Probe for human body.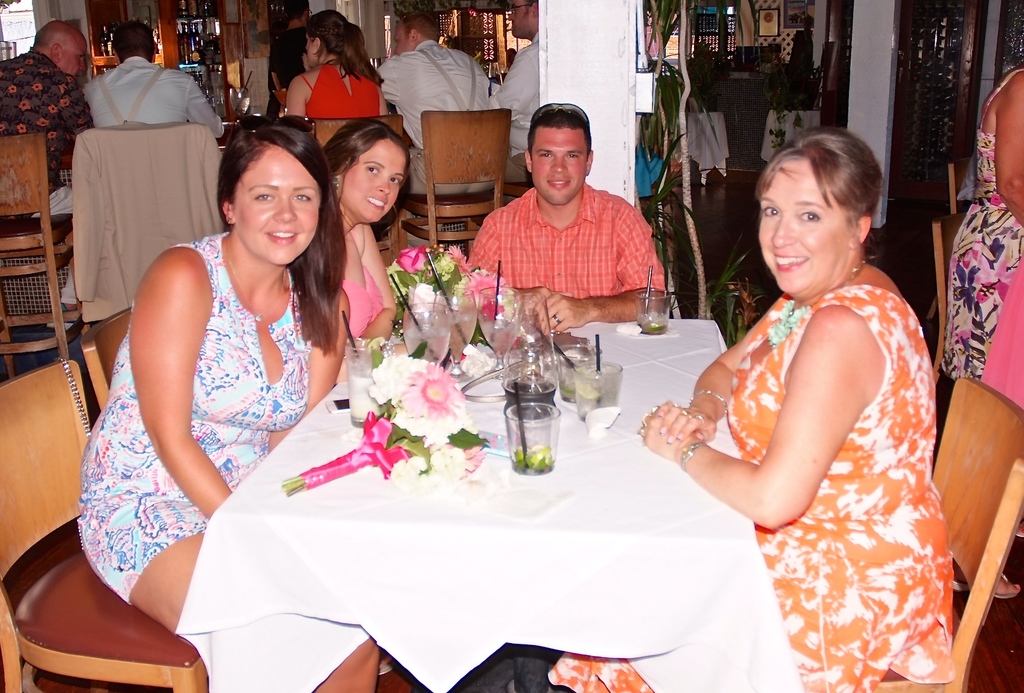
Probe result: 323:119:410:341.
